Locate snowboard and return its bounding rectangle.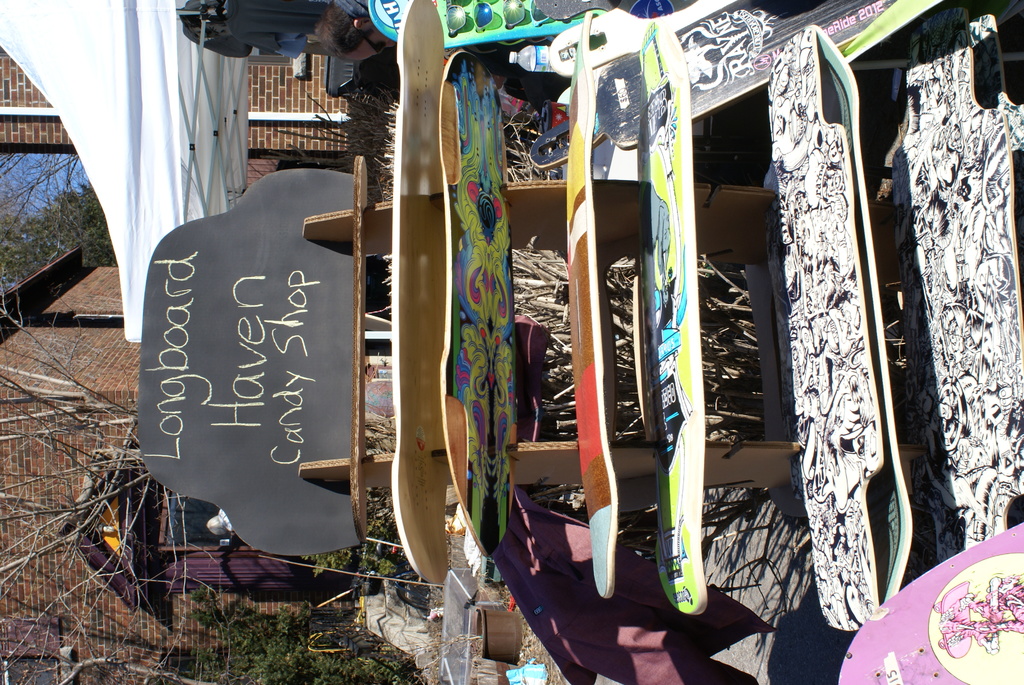
557:28:632:606.
